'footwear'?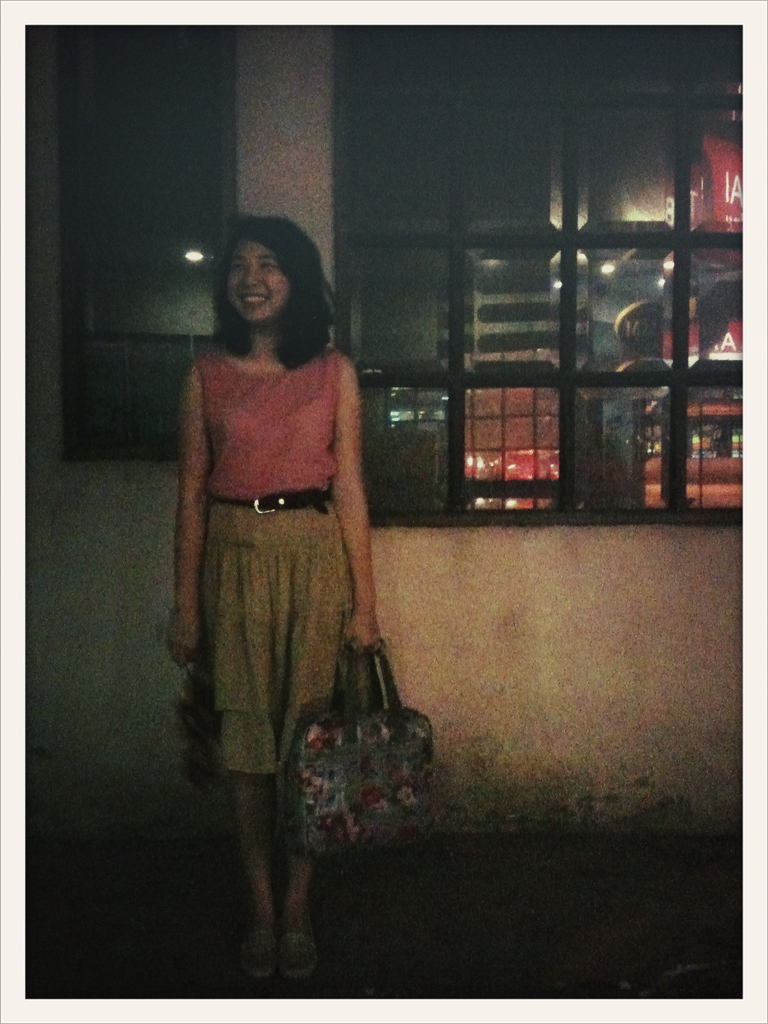
245:911:273:977
